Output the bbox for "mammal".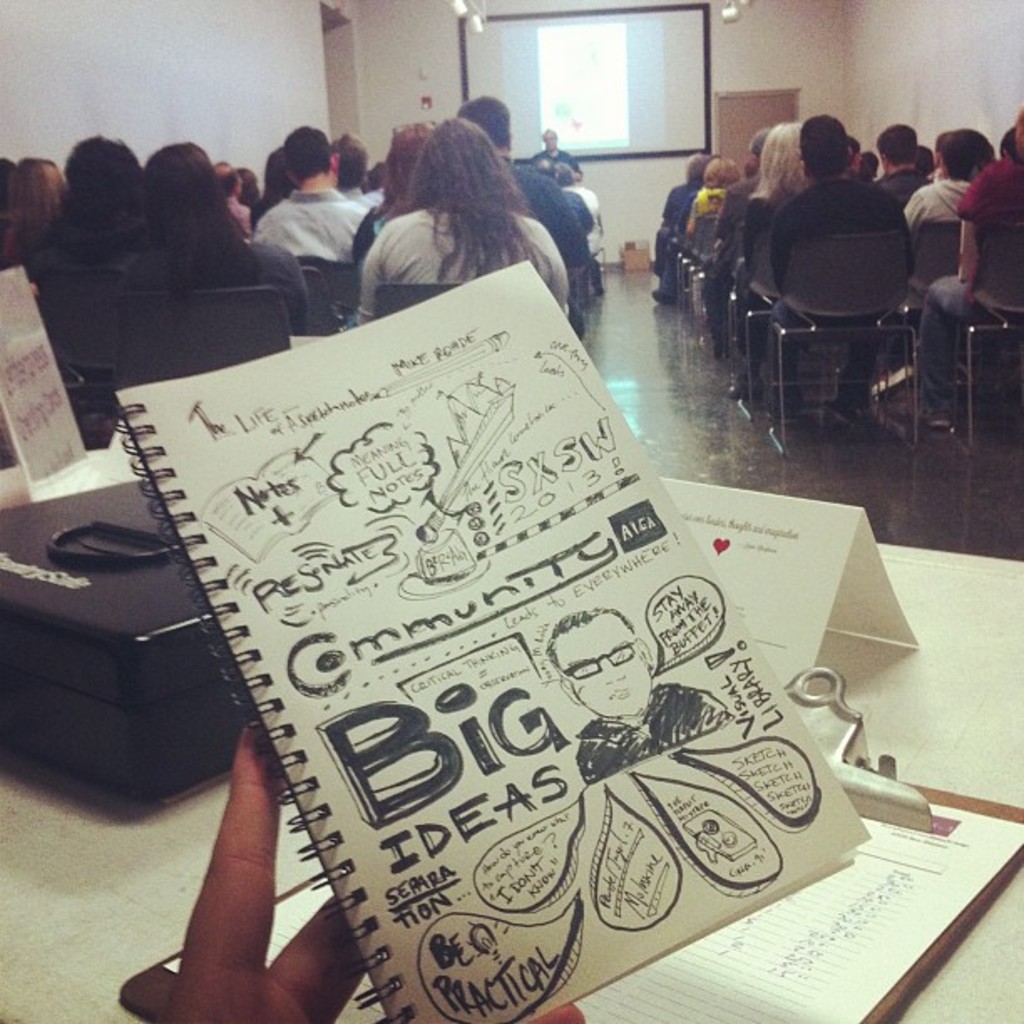
<bbox>753, 115, 815, 271</bbox>.
